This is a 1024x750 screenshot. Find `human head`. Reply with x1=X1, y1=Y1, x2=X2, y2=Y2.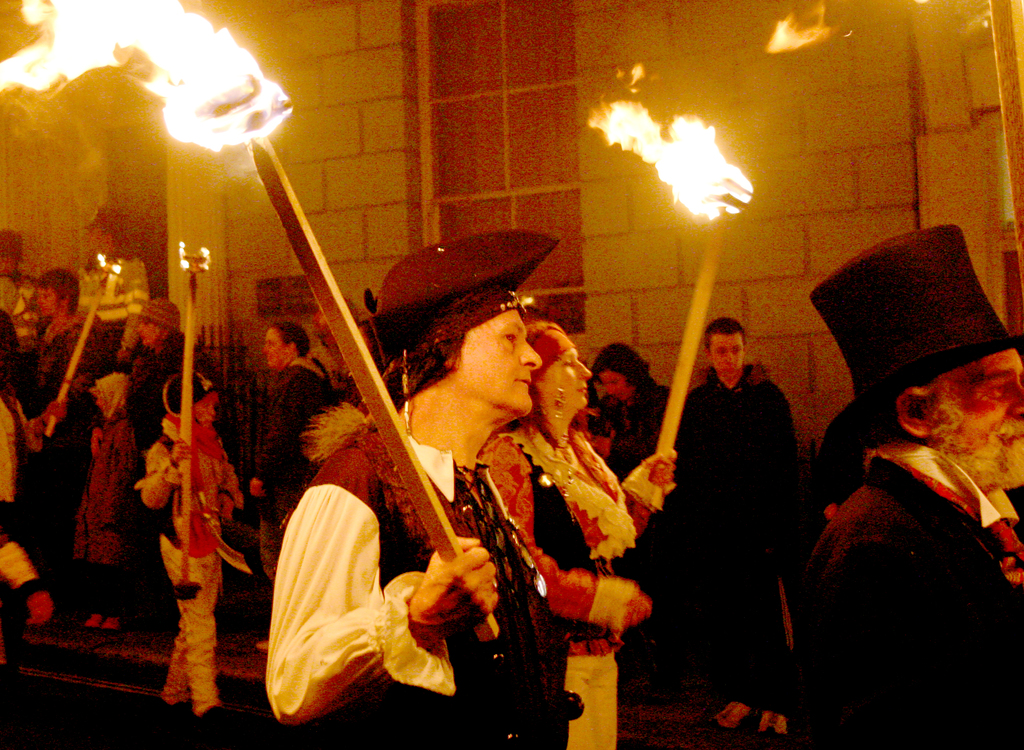
x1=264, y1=324, x2=311, y2=375.
